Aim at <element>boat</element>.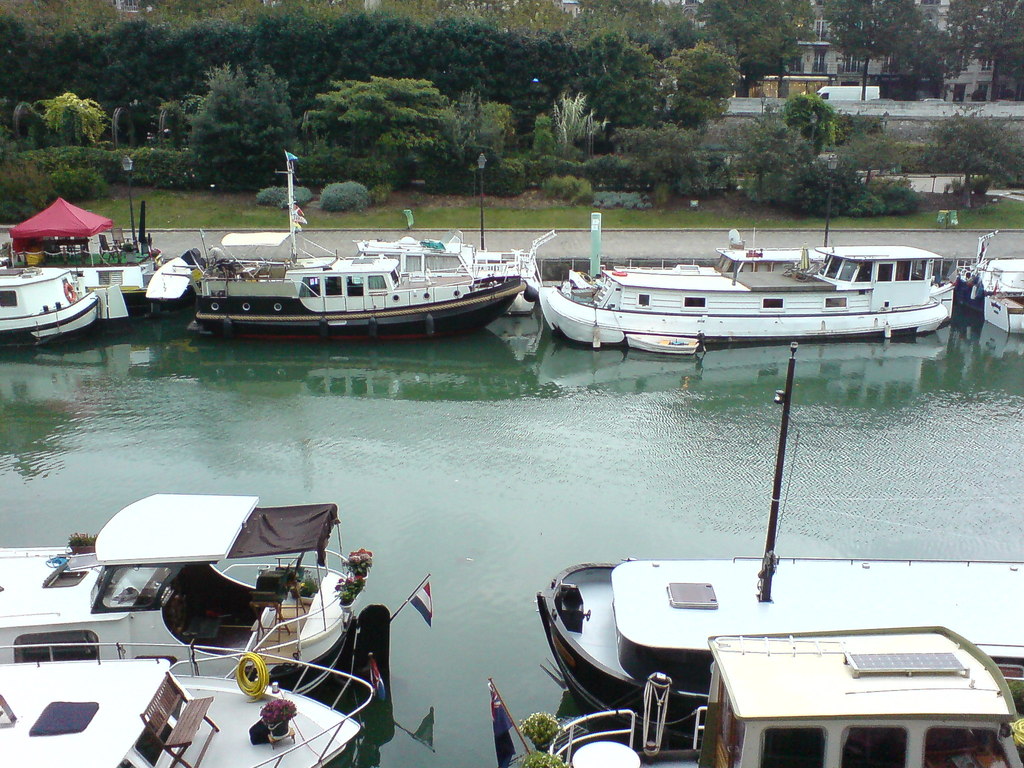
Aimed at Rect(544, 622, 1023, 767).
